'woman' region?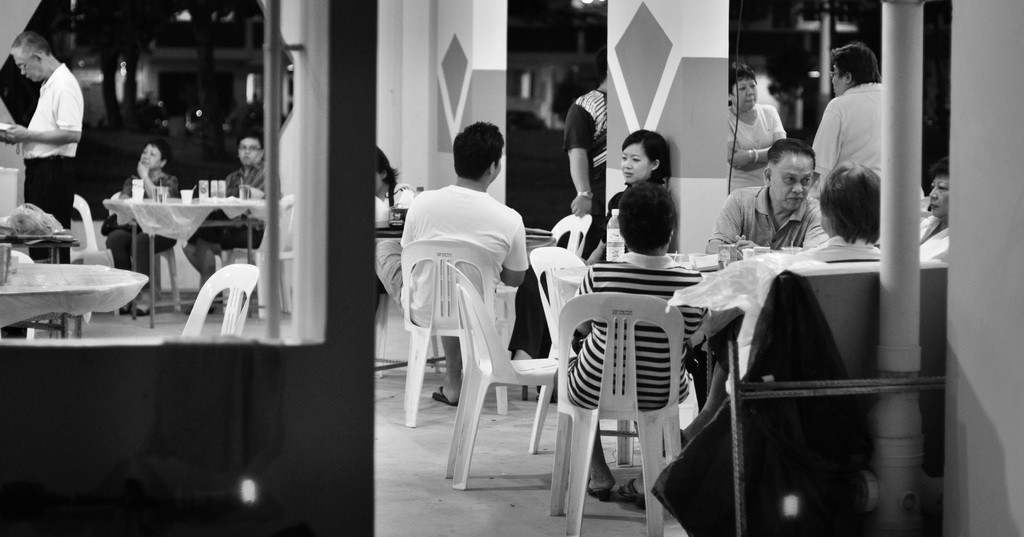
box(105, 142, 178, 313)
